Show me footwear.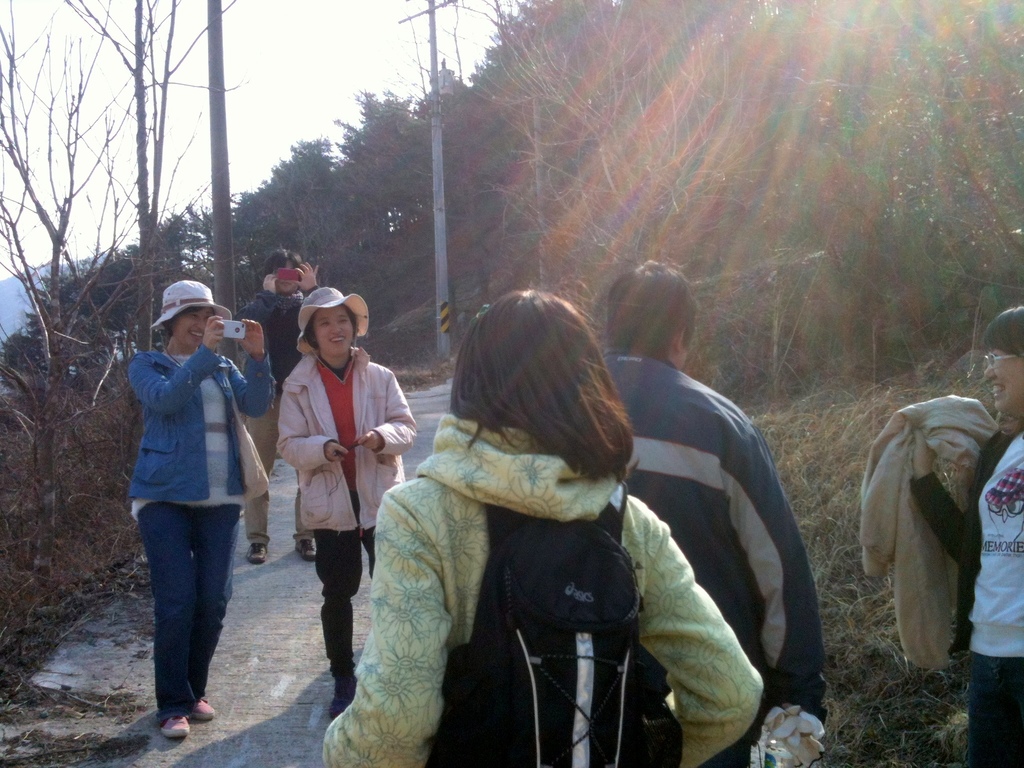
footwear is here: 157 717 188 741.
